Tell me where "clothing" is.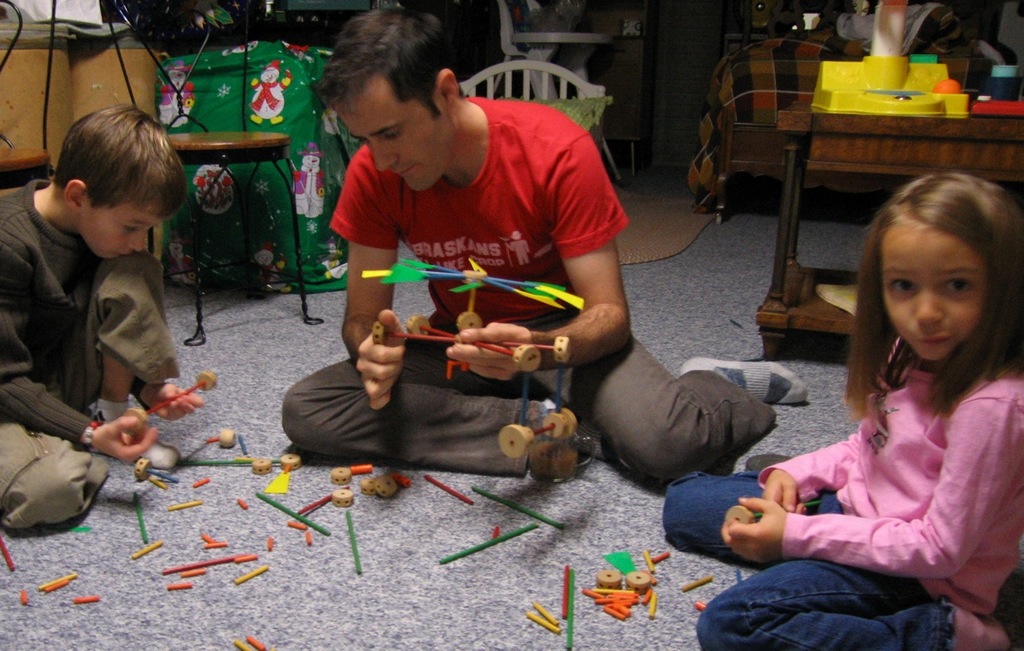
"clothing" is at locate(0, 163, 190, 522).
